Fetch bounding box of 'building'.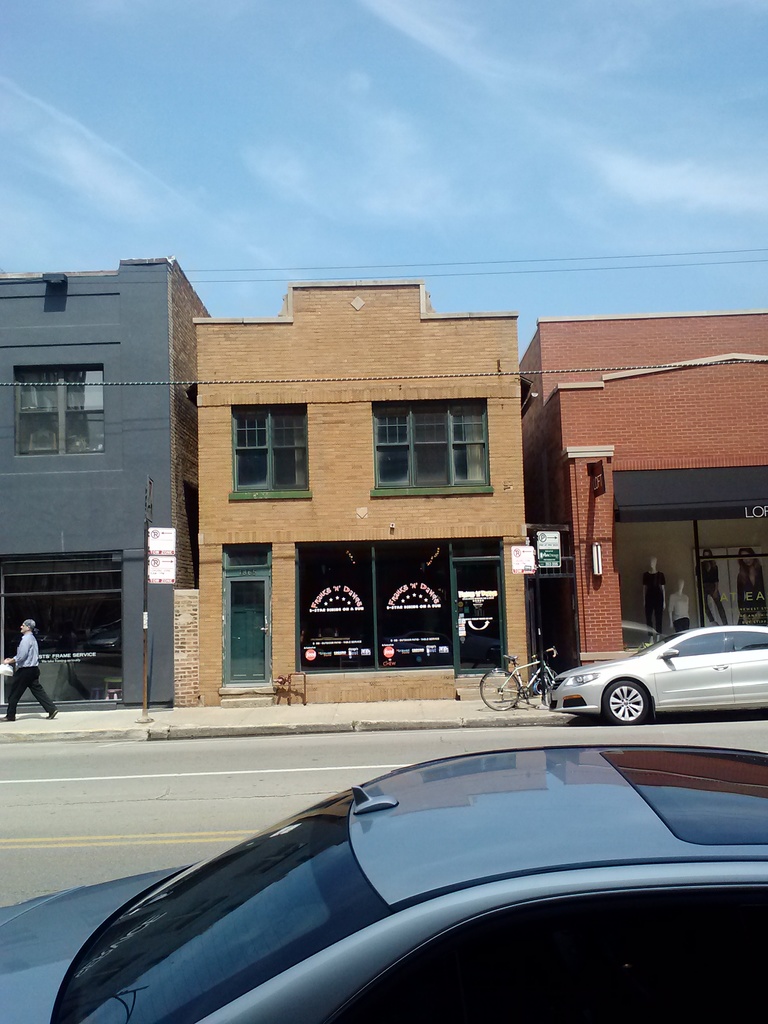
Bbox: {"x1": 189, "y1": 285, "x2": 535, "y2": 705}.
